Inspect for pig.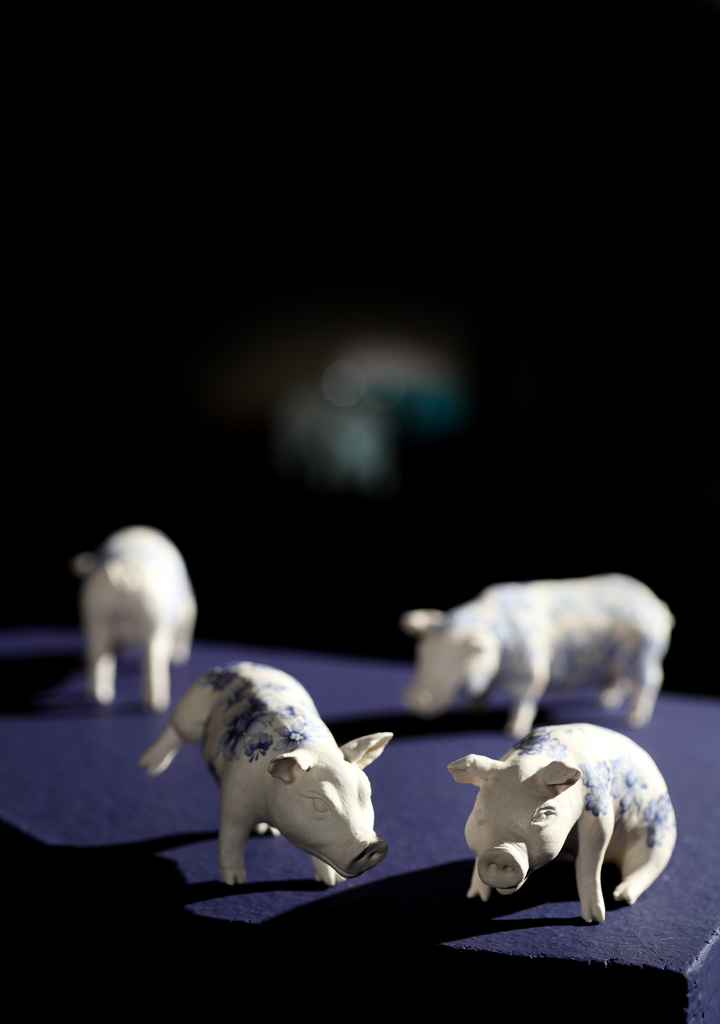
Inspection: box(447, 722, 679, 925).
